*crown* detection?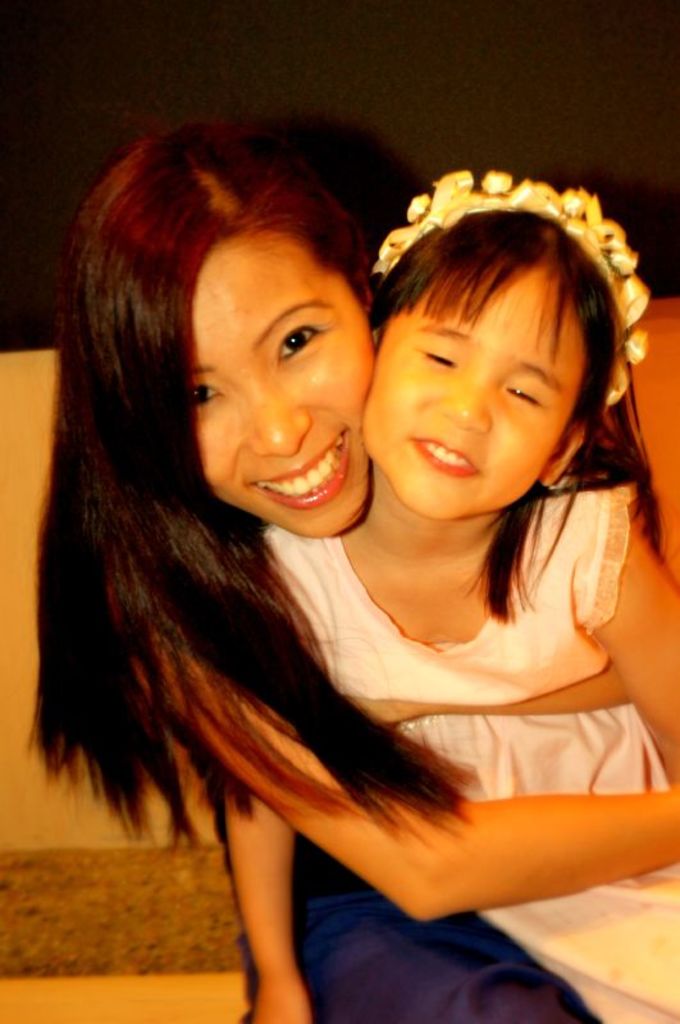
<box>365,163,652,404</box>
